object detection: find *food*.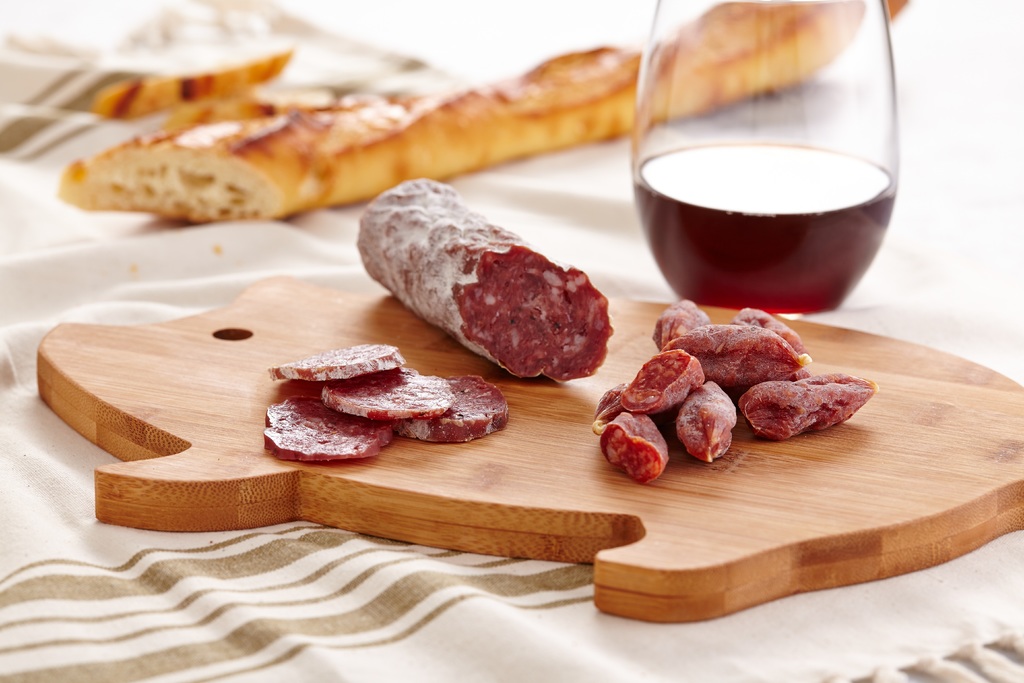
<bbox>262, 394, 392, 463</bbox>.
